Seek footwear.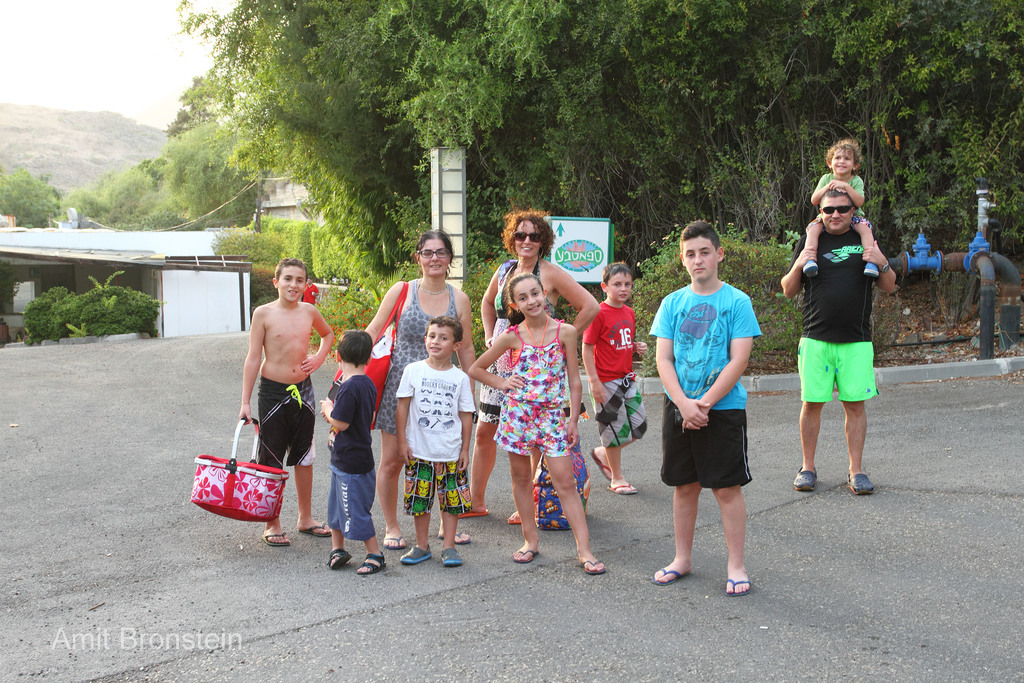
(653,563,691,582).
